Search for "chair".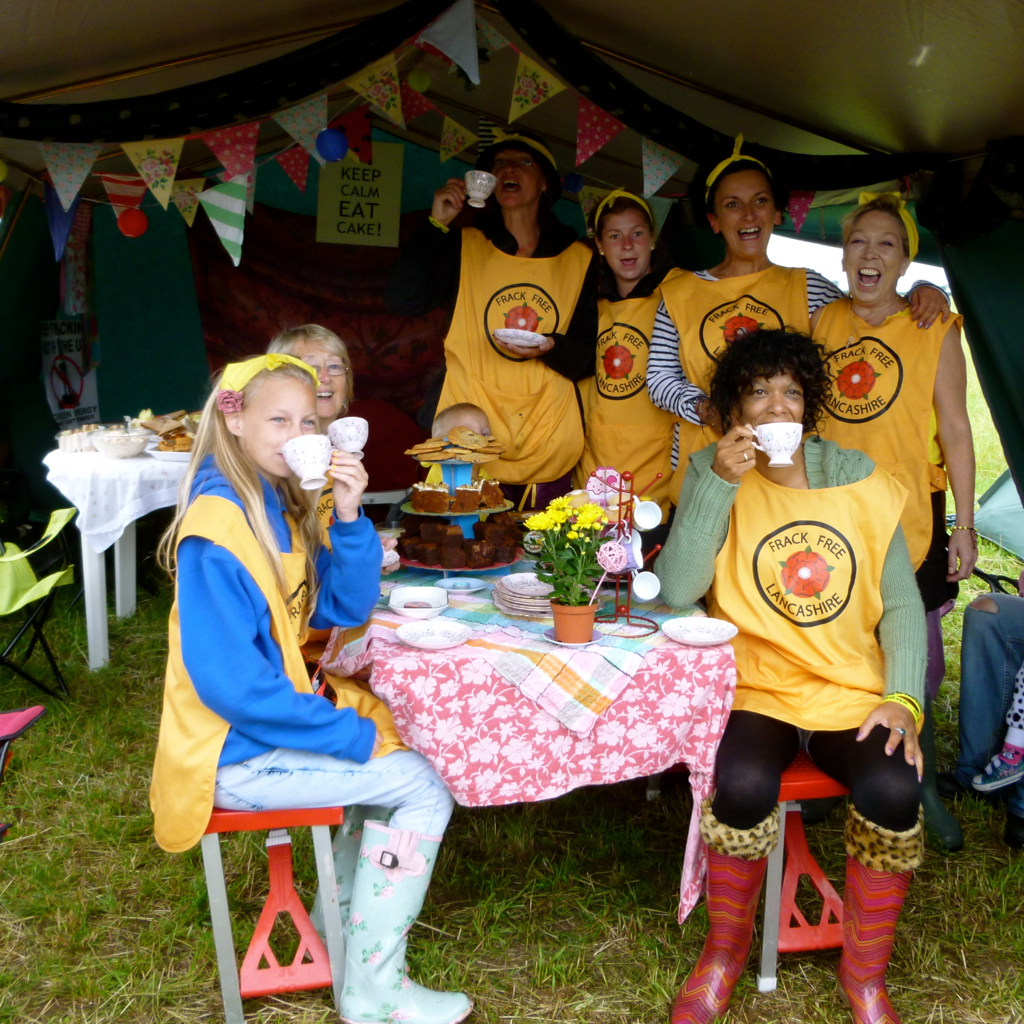
Found at 0 509 78 681.
